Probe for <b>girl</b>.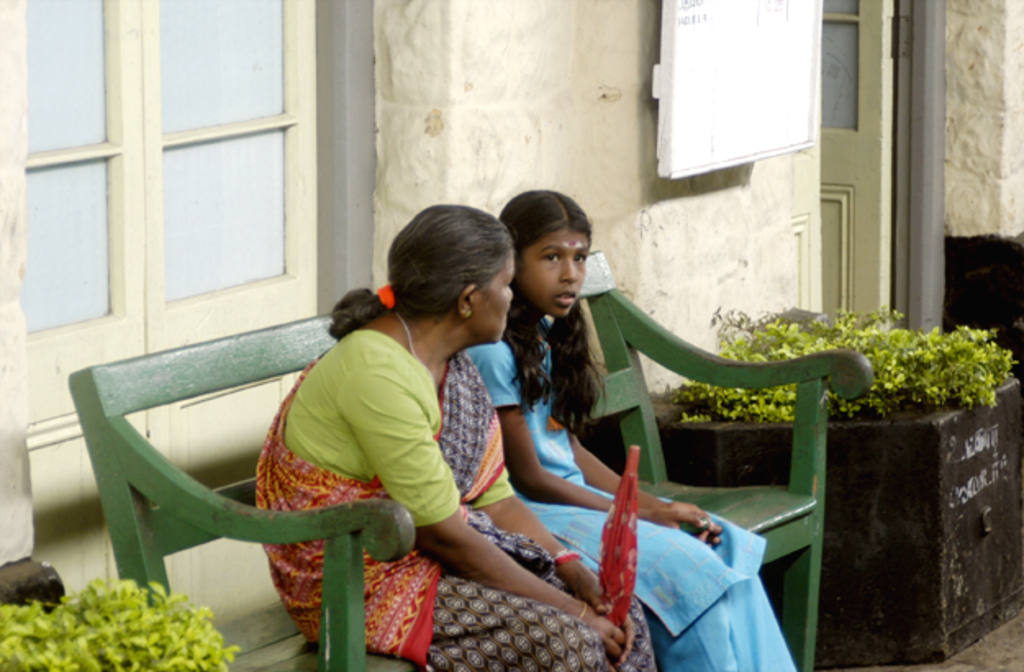
Probe result: 467 185 795 670.
